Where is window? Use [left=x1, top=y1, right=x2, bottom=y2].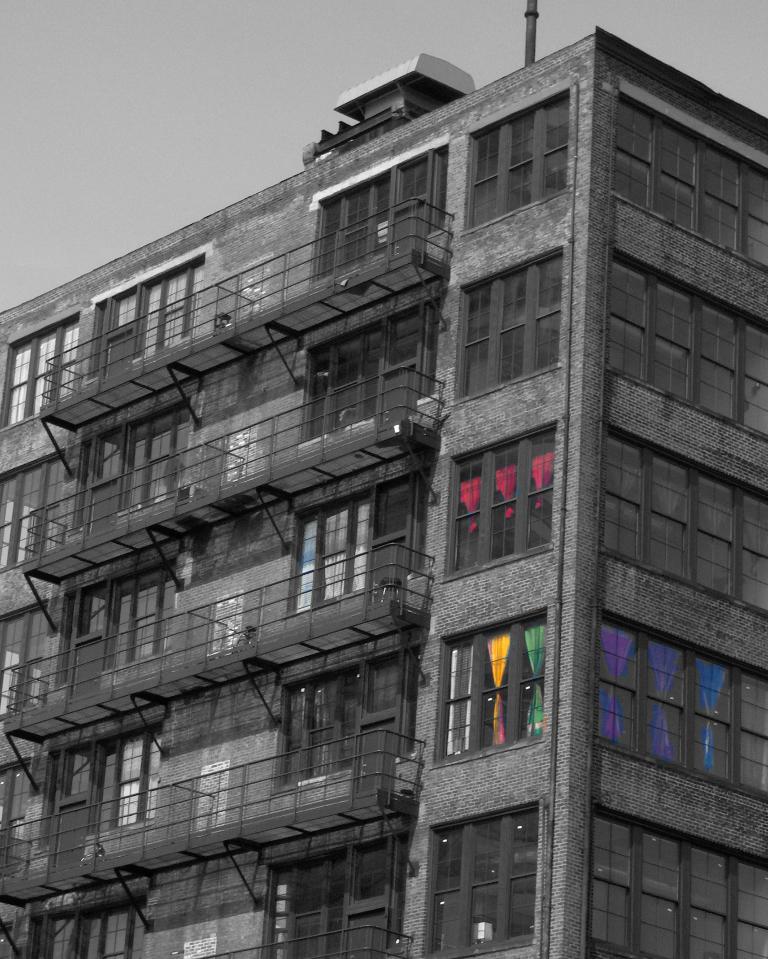
[left=52, top=734, right=92, bottom=801].
